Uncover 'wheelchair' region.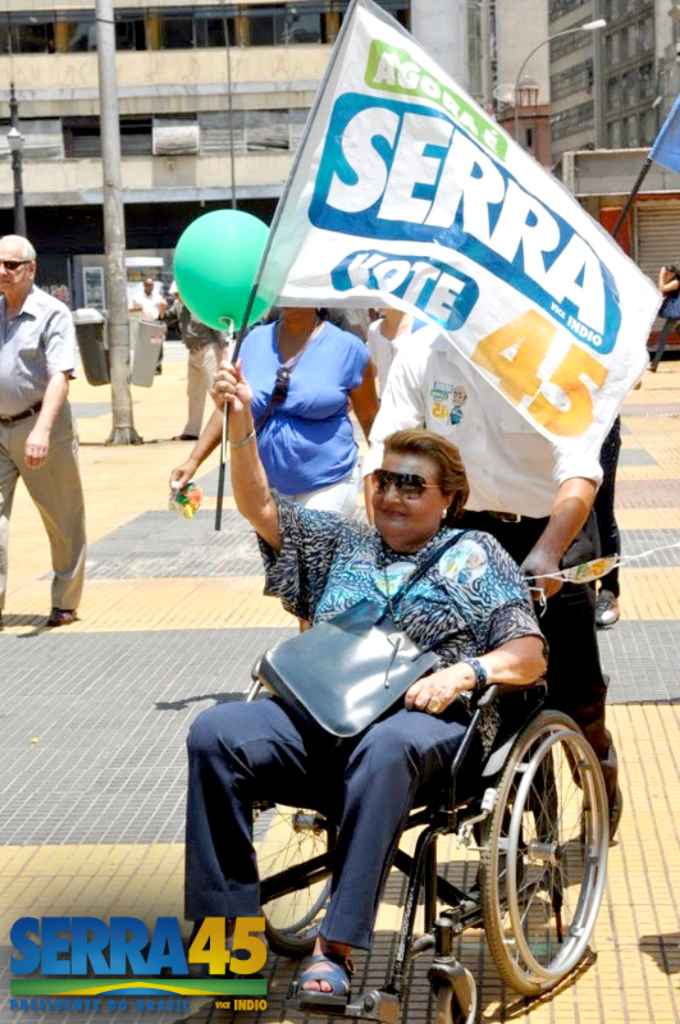
Uncovered: locate(215, 671, 643, 1020).
